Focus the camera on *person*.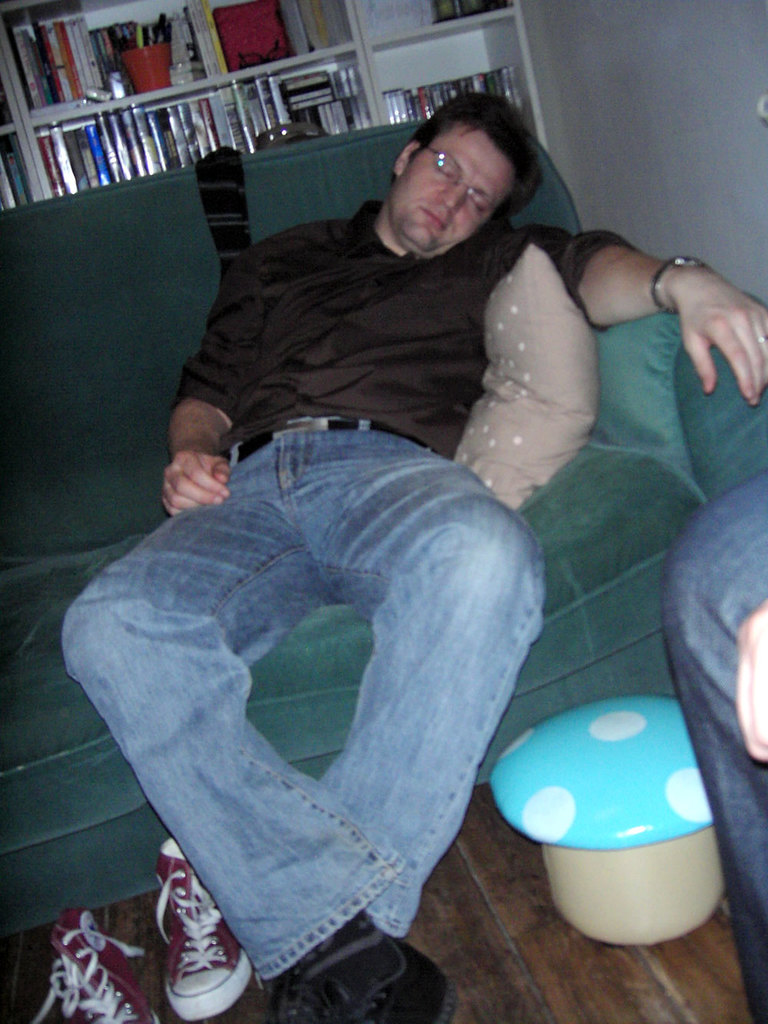
Focus region: (left=51, top=90, right=767, bottom=1023).
